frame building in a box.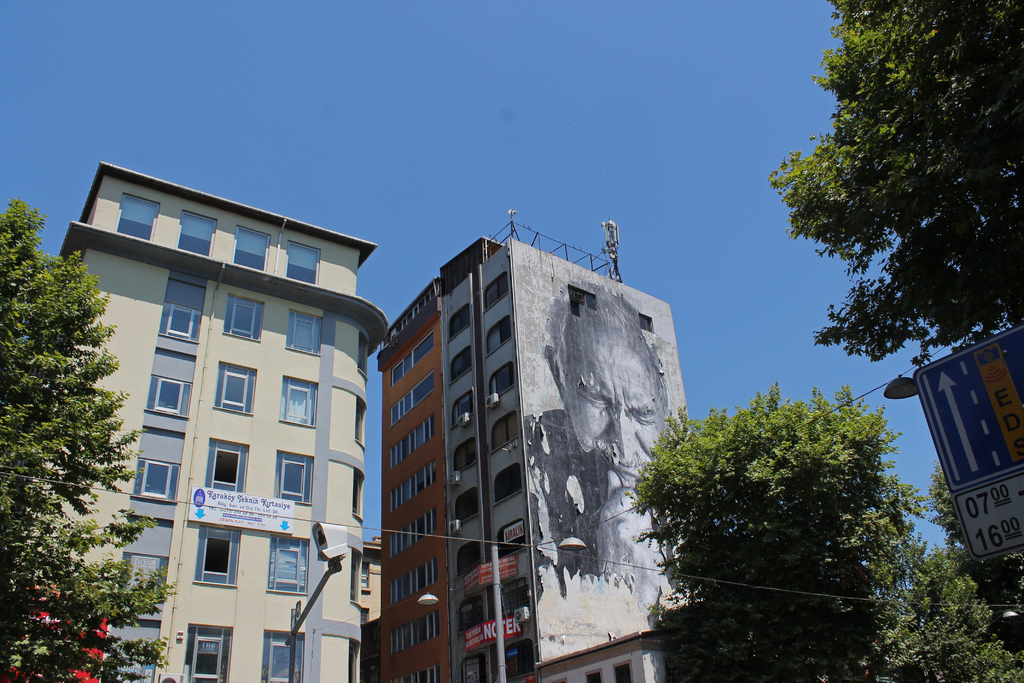
detection(355, 219, 688, 680).
